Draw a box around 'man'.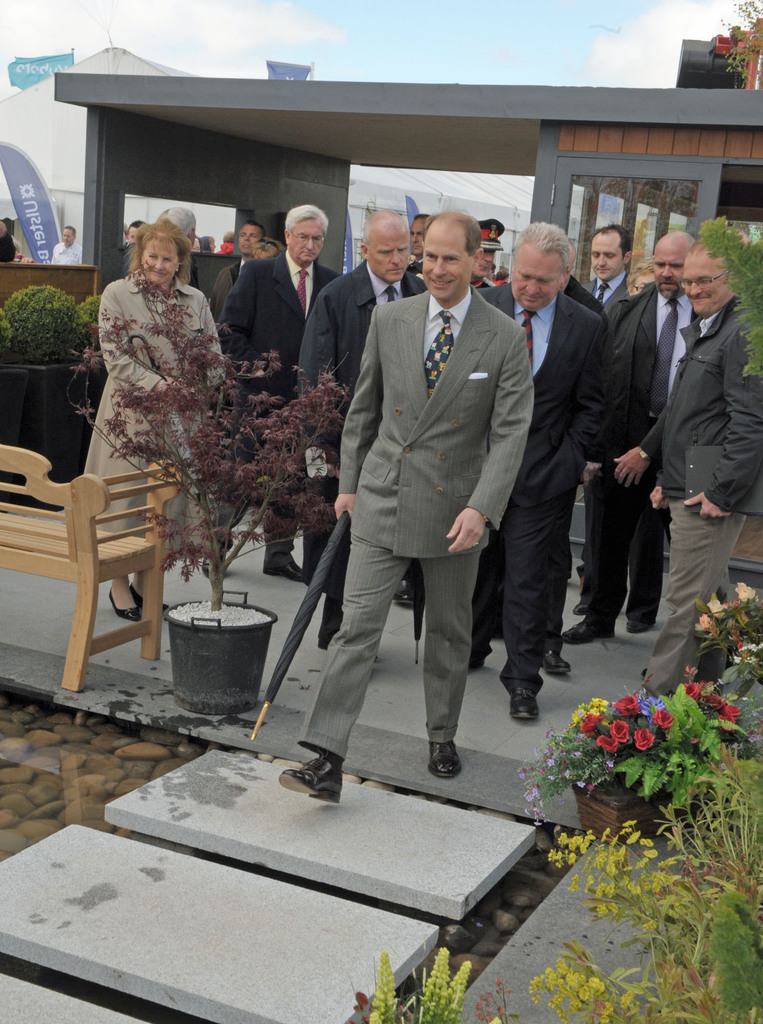
(left=51, top=218, right=79, bottom=262).
